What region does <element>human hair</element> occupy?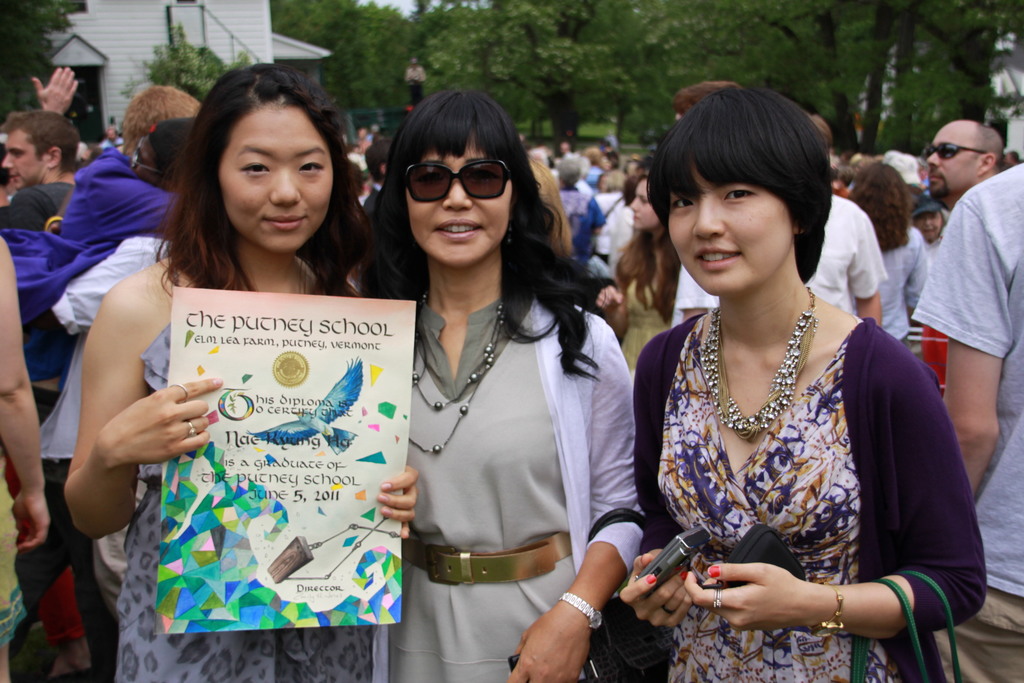
527,160,576,258.
